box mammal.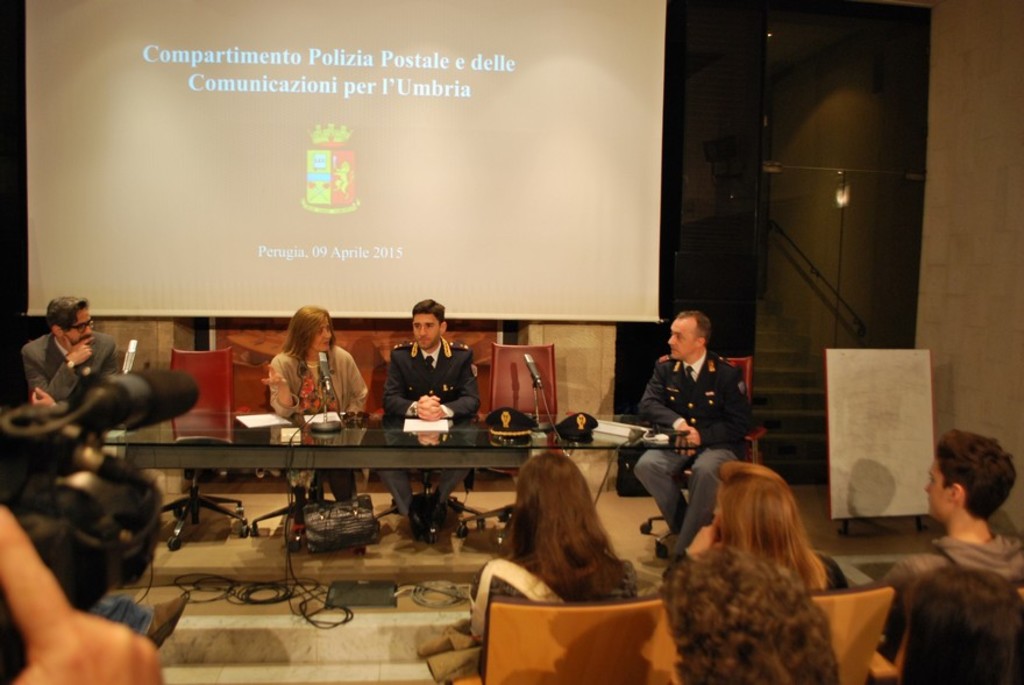
left=76, top=590, right=187, bottom=655.
